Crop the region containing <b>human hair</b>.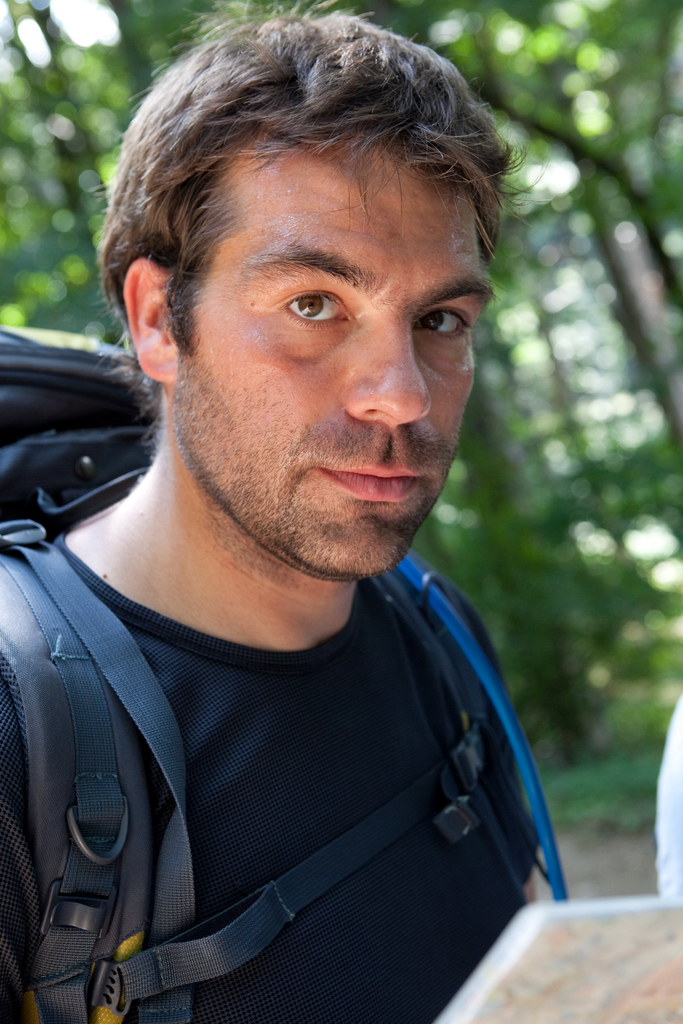
Crop region: detection(118, 30, 519, 466).
